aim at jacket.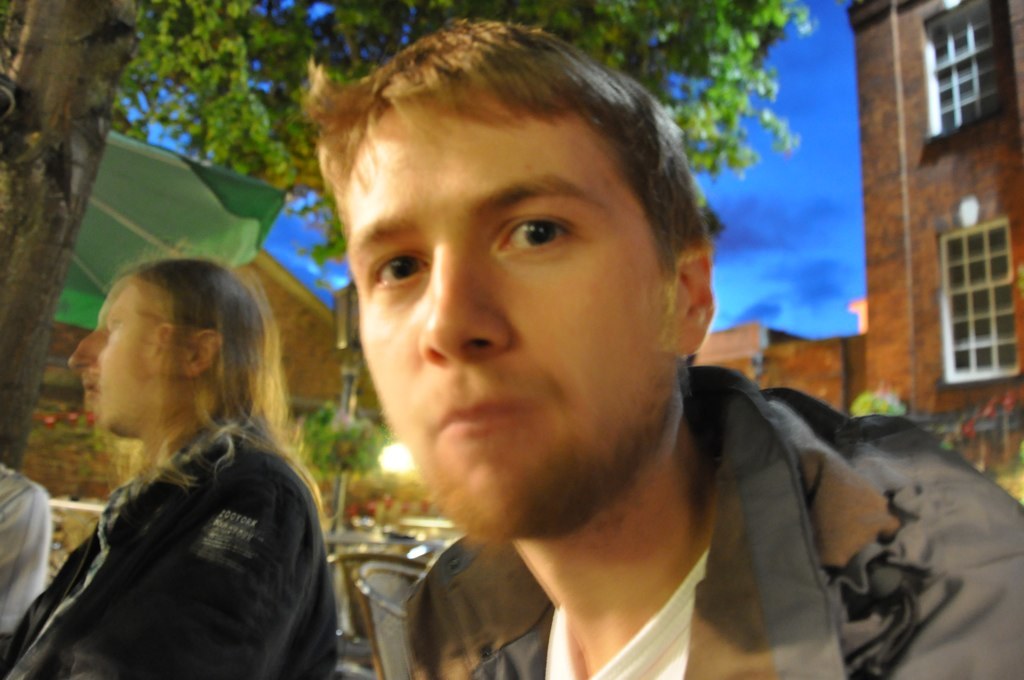
Aimed at {"x1": 0, "y1": 429, "x2": 339, "y2": 679}.
